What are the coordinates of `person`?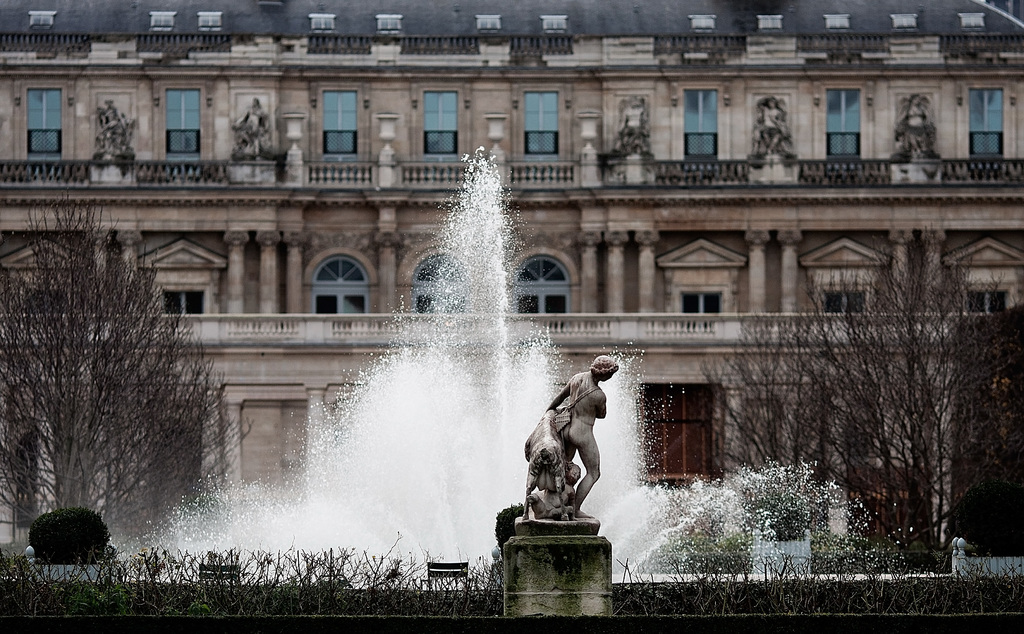
bbox(546, 355, 618, 519).
